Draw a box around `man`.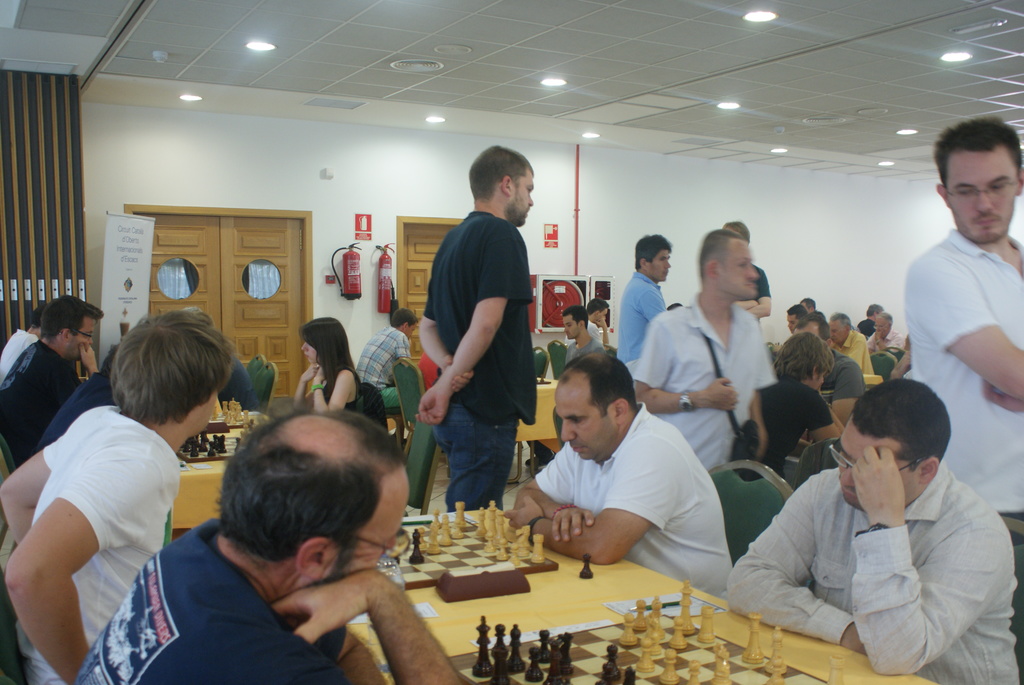
1/293/102/467.
